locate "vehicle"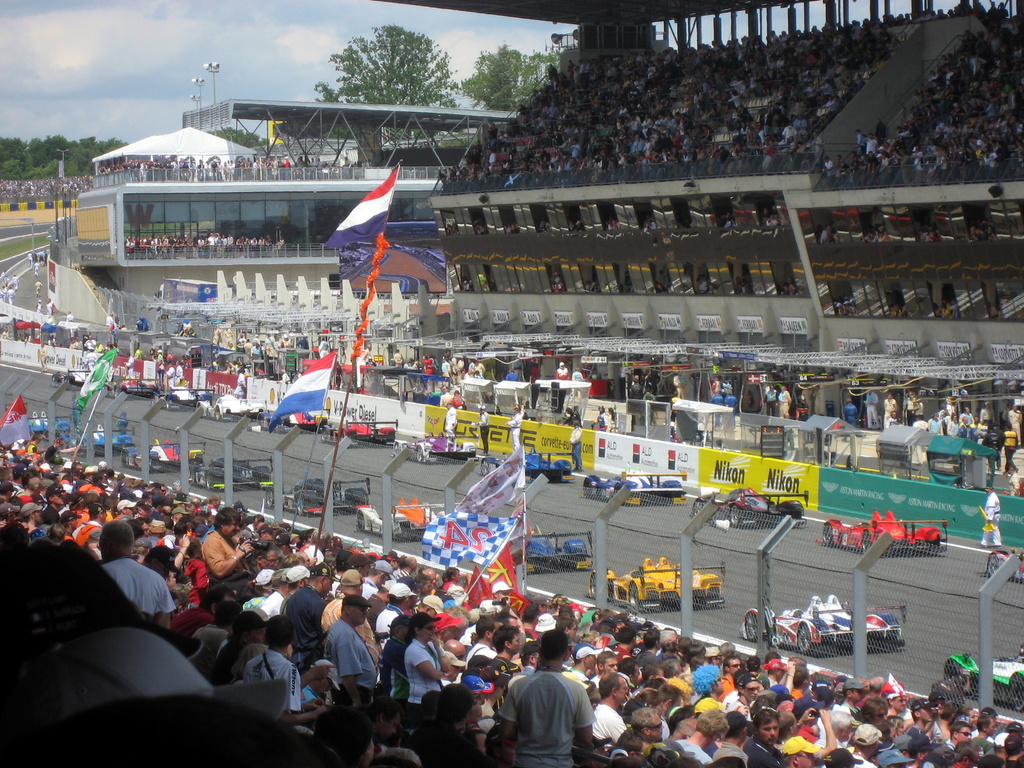
bbox(122, 380, 173, 399)
